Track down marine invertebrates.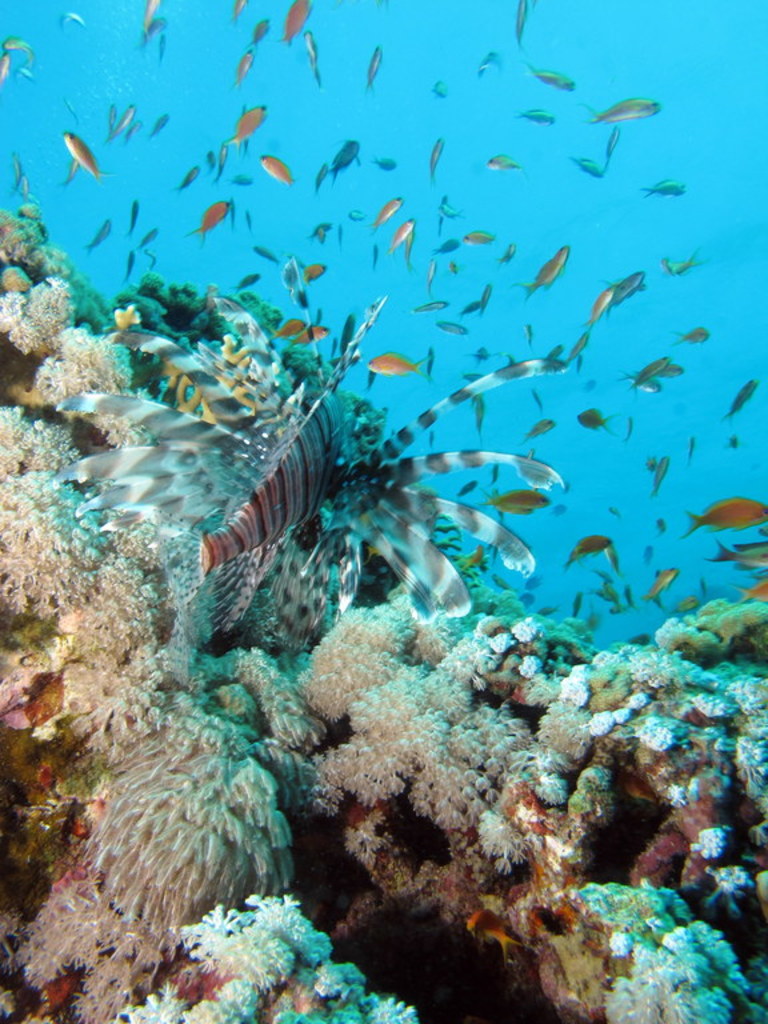
Tracked to <region>603, 655, 767, 849</region>.
